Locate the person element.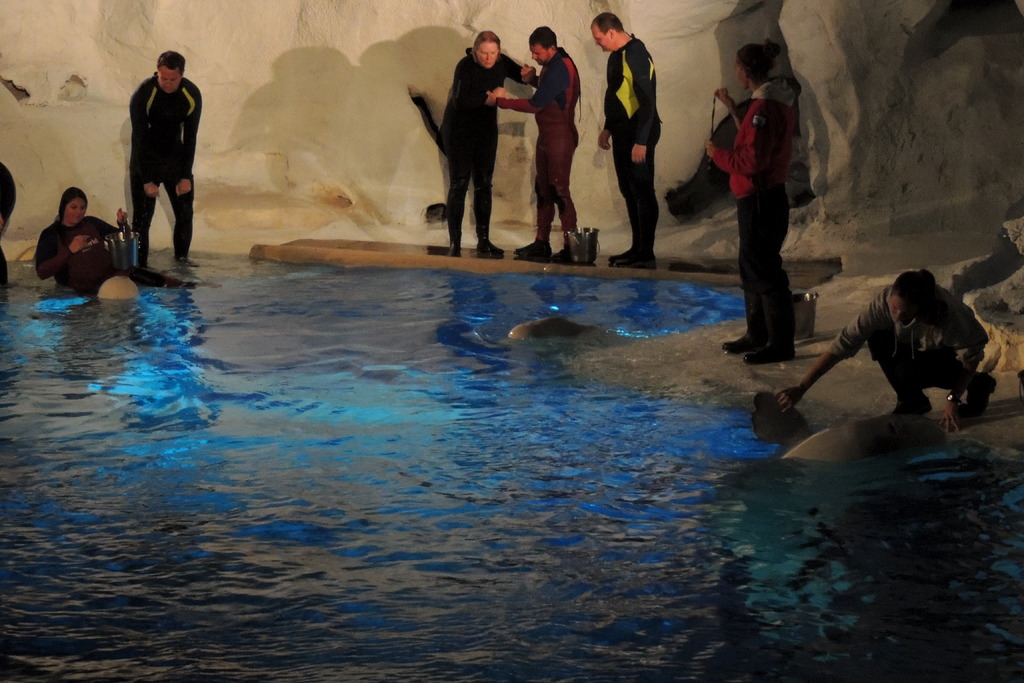
Element bbox: box(131, 47, 200, 284).
